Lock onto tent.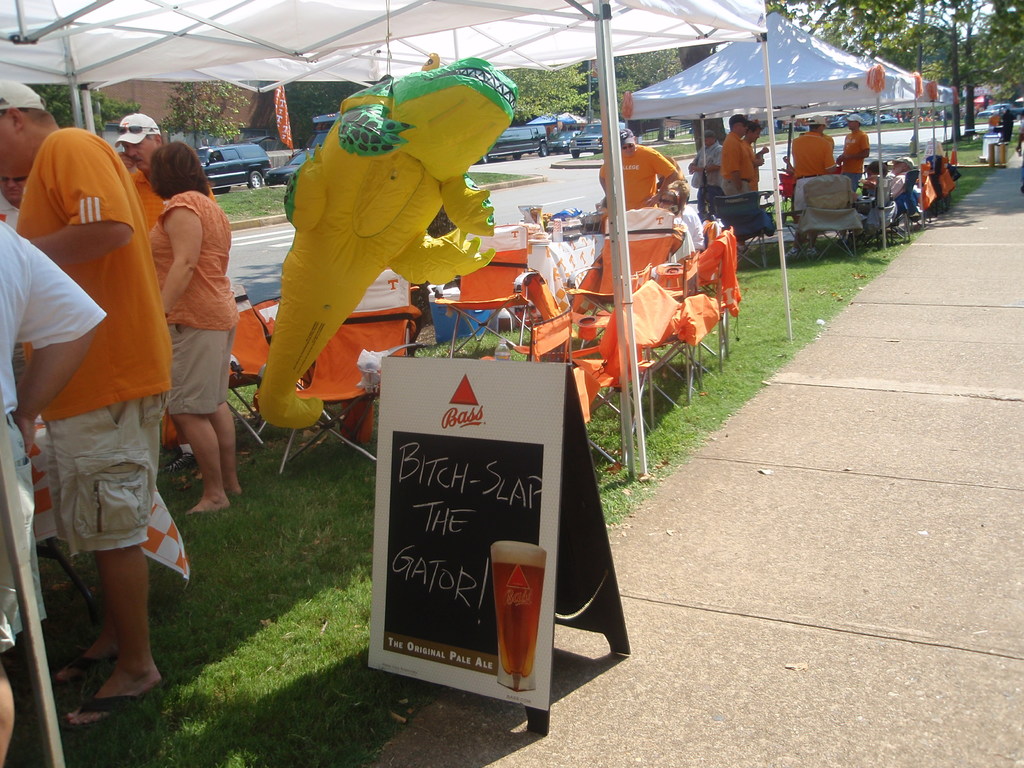
Locked: 632/49/925/221.
